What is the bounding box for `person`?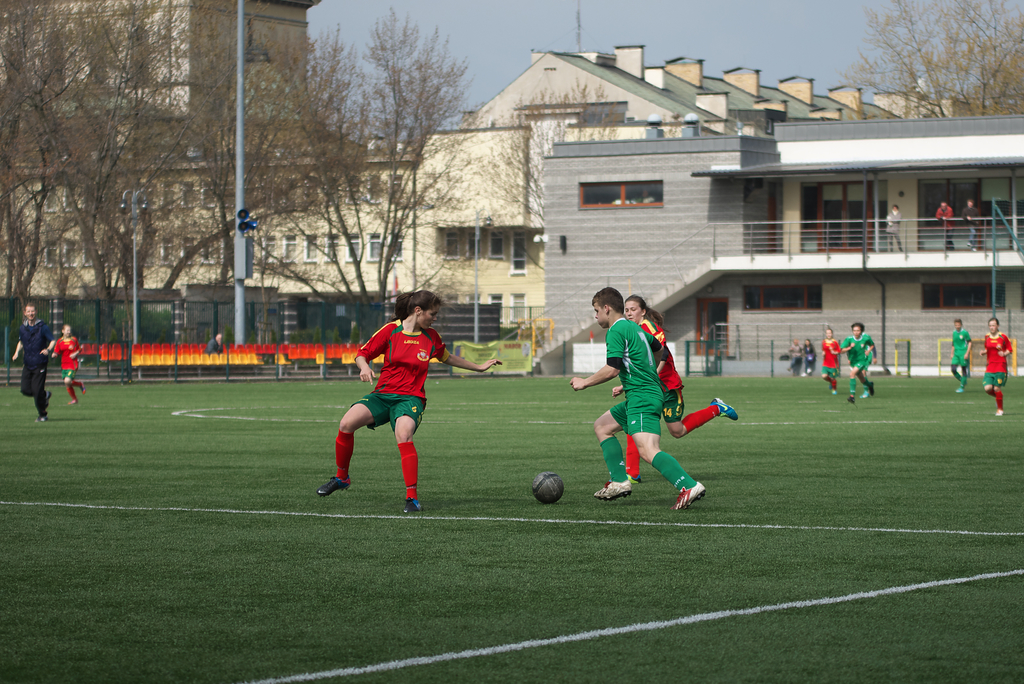
<box>48,316,85,402</box>.
